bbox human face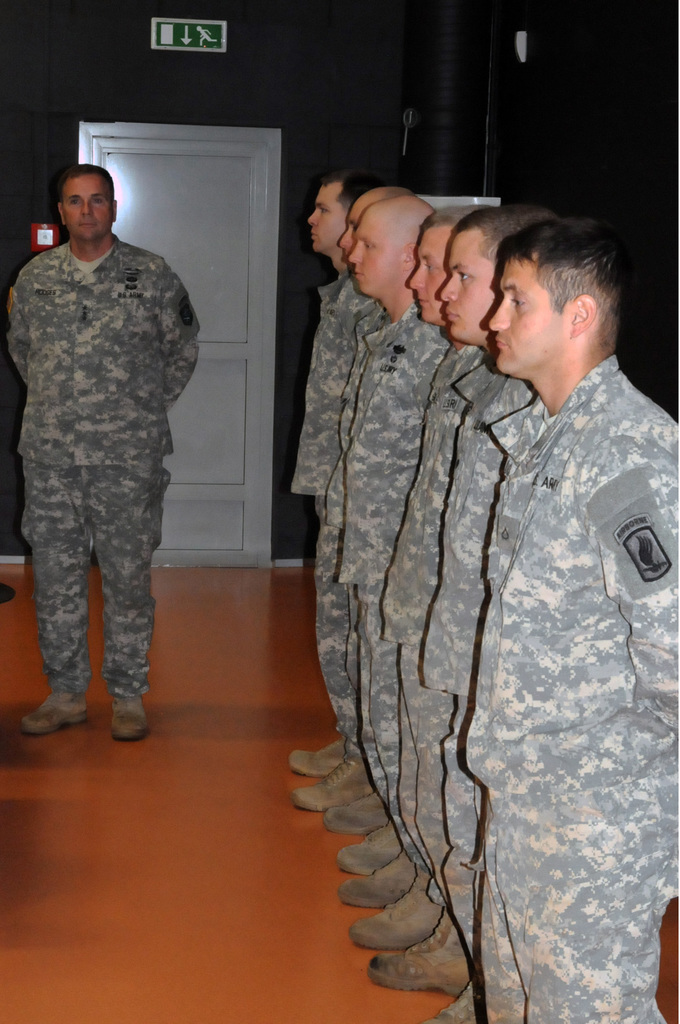
bbox=[487, 255, 567, 378]
